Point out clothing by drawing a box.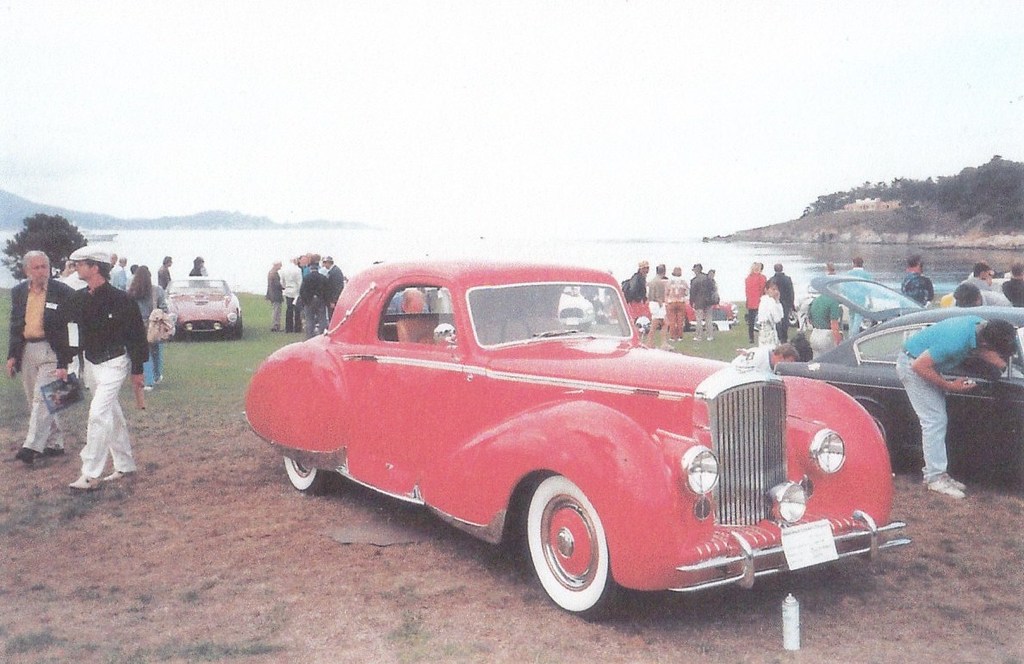
region(897, 265, 928, 313).
